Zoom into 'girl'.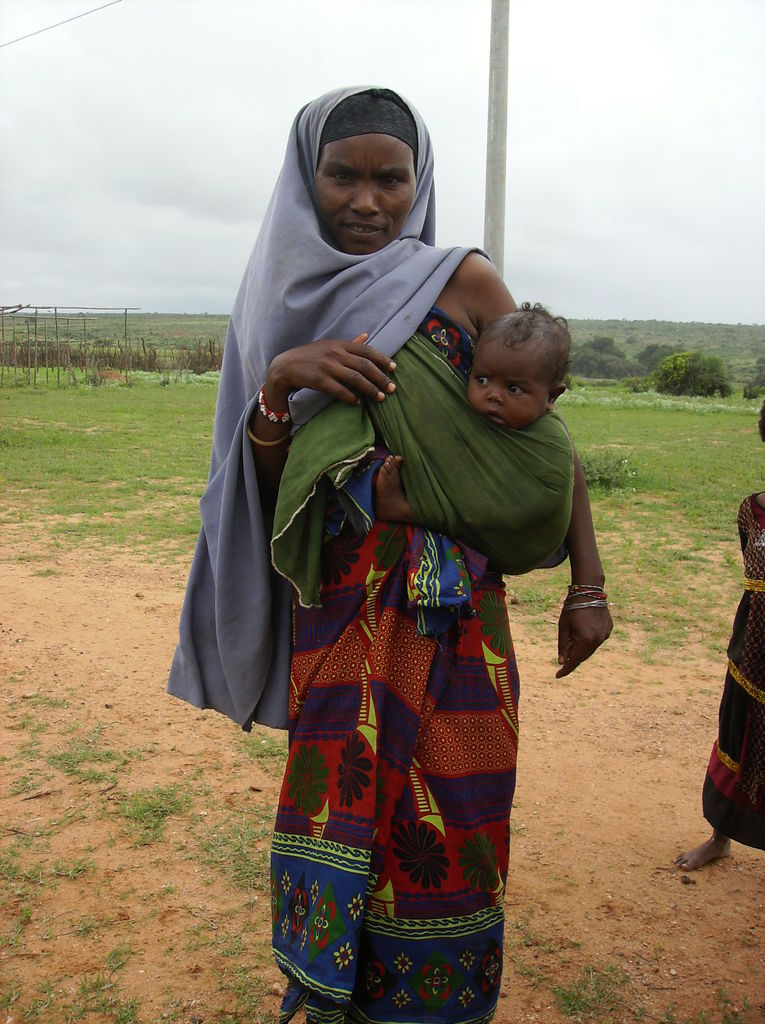
Zoom target: box(671, 398, 764, 878).
